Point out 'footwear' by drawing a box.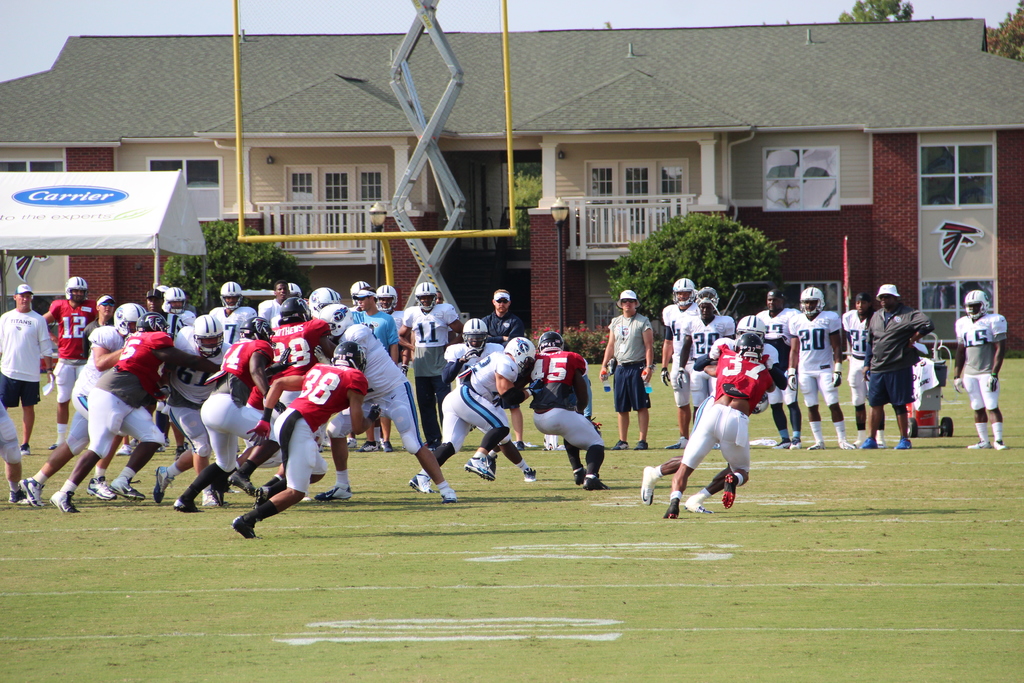
locate(404, 473, 431, 493).
